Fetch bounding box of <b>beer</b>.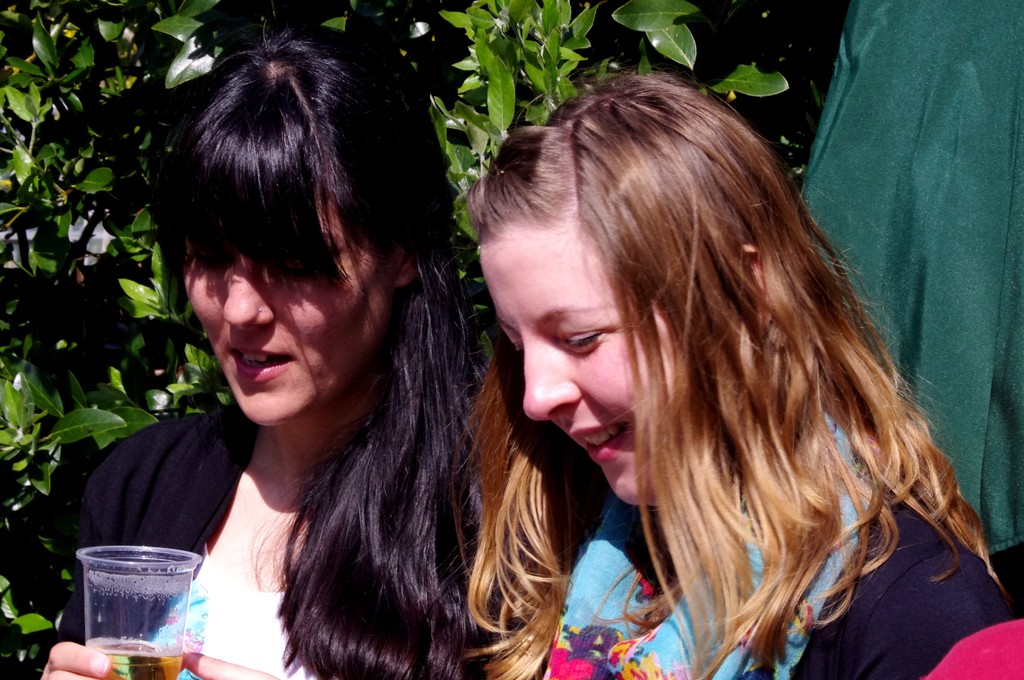
Bbox: 79, 546, 198, 679.
